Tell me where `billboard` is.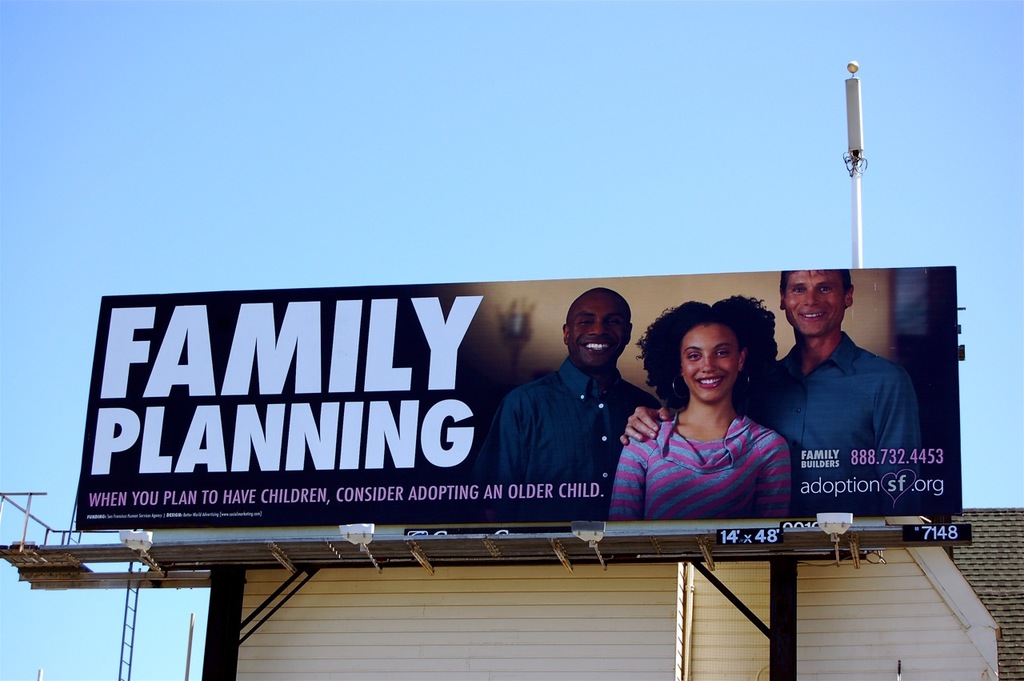
`billboard` is at (left=77, top=270, right=966, bottom=520).
